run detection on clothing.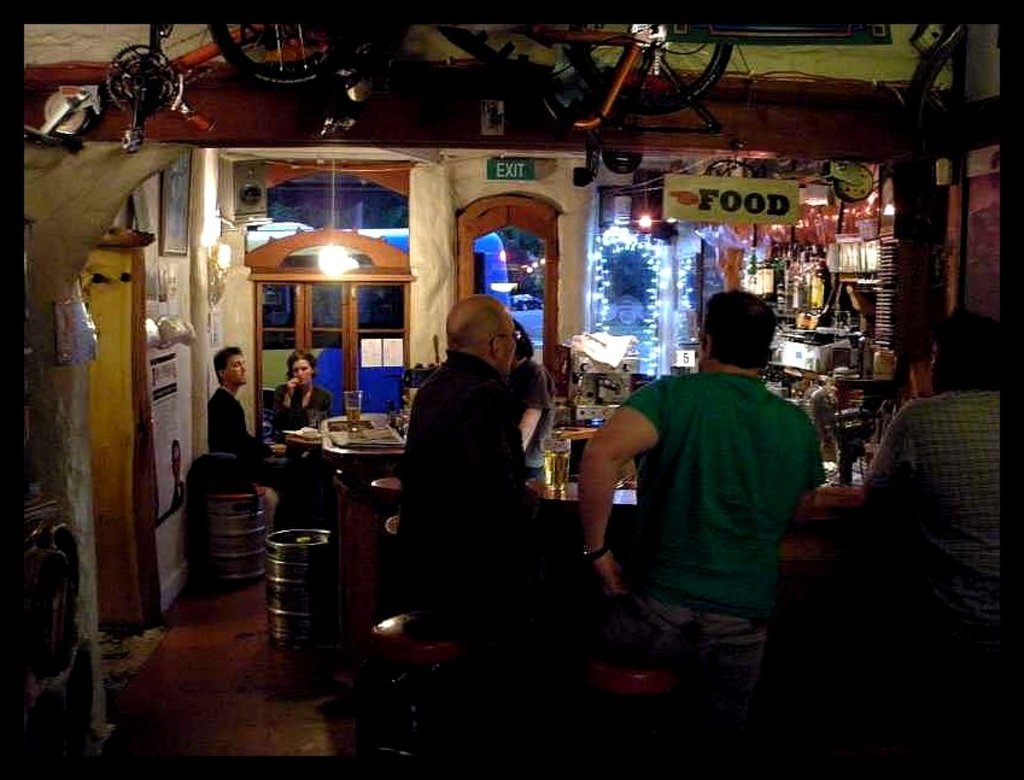
Result: {"x1": 403, "y1": 347, "x2": 577, "y2": 680}.
